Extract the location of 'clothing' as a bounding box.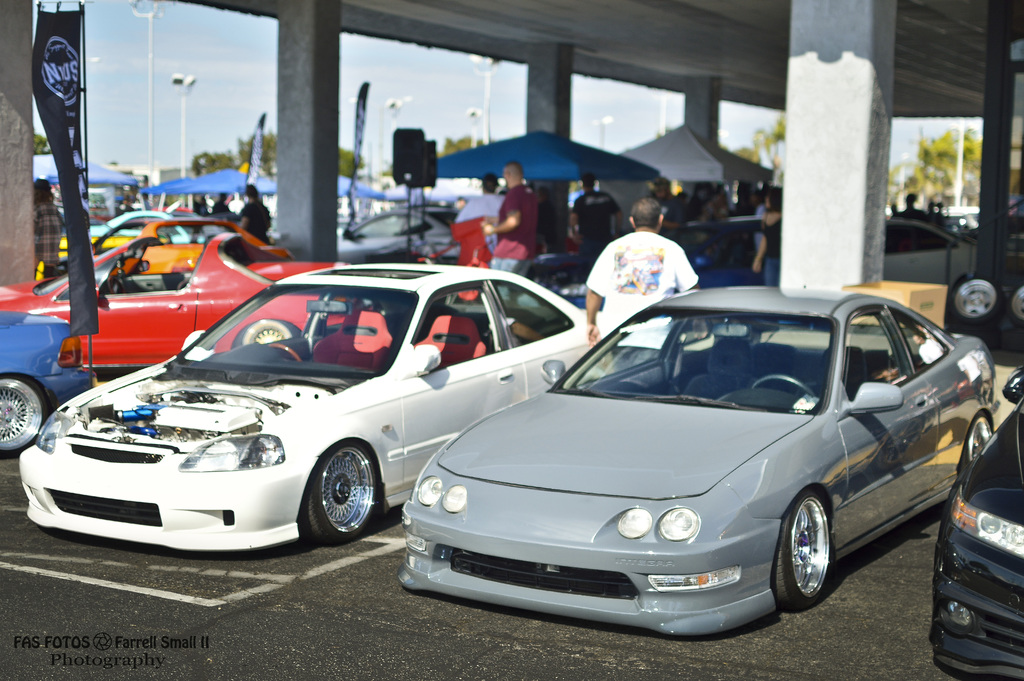
[447, 183, 512, 227].
